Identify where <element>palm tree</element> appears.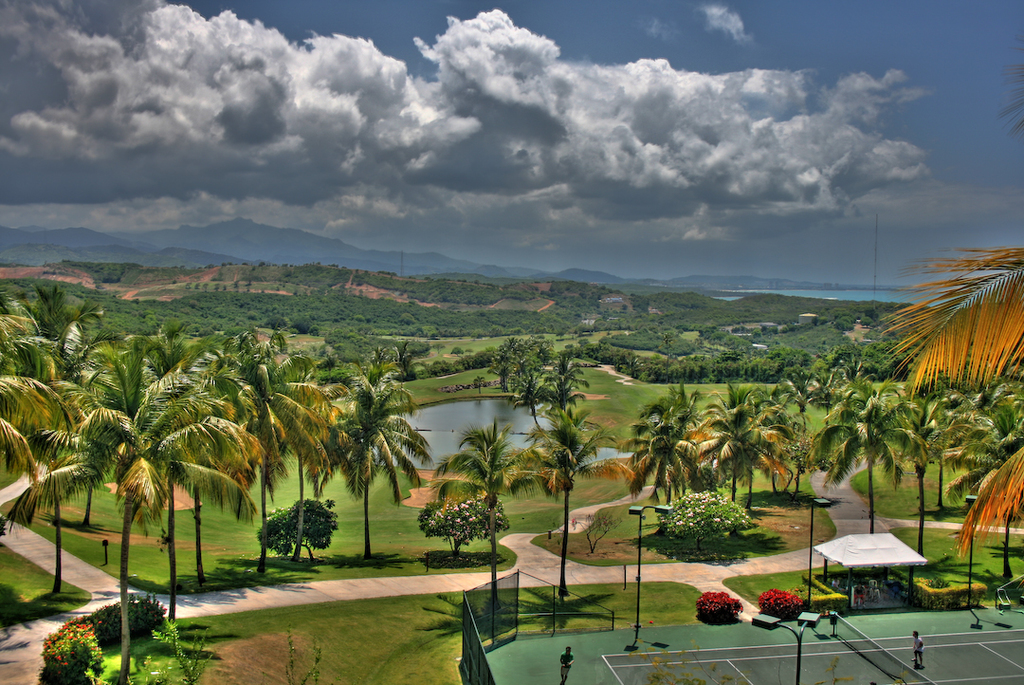
Appears at (x1=300, y1=379, x2=435, y2=541).
